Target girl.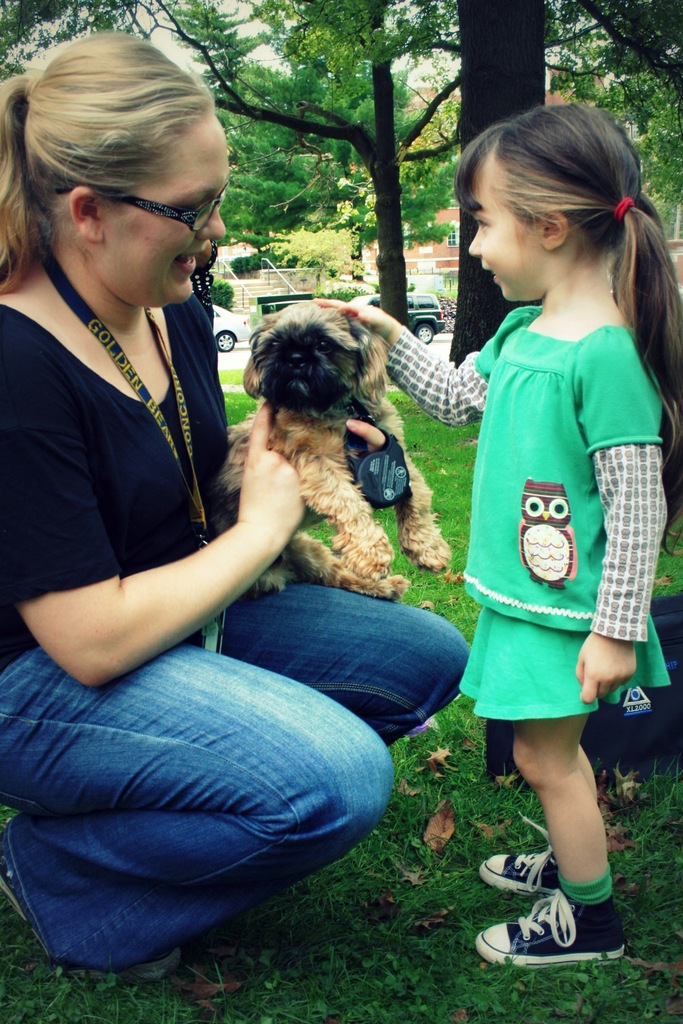
Target region: x1=0, y1=22, x2=470, y2=975.
